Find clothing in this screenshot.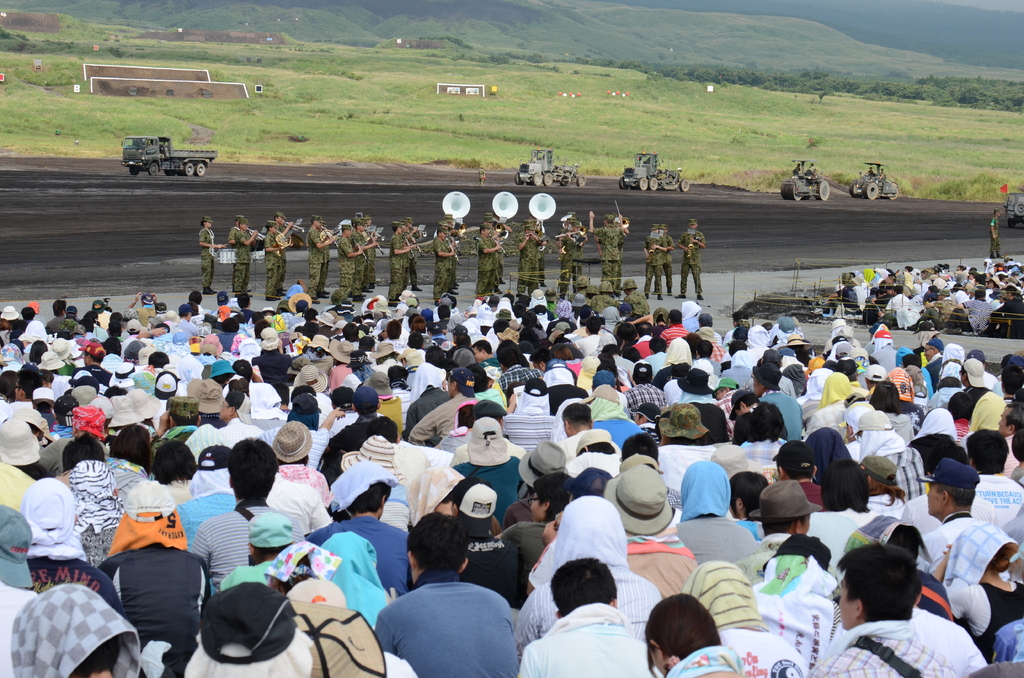
The bounding box for clothing is box=[808, 509, 872, 580].
